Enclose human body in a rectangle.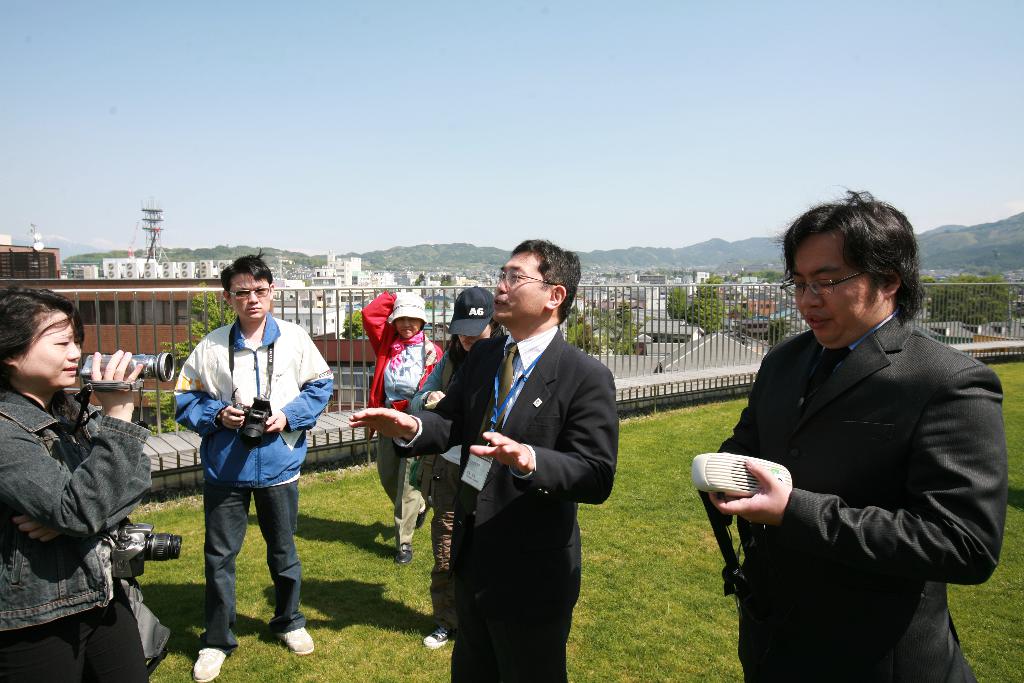
box=[404, 342, 457, 649].
